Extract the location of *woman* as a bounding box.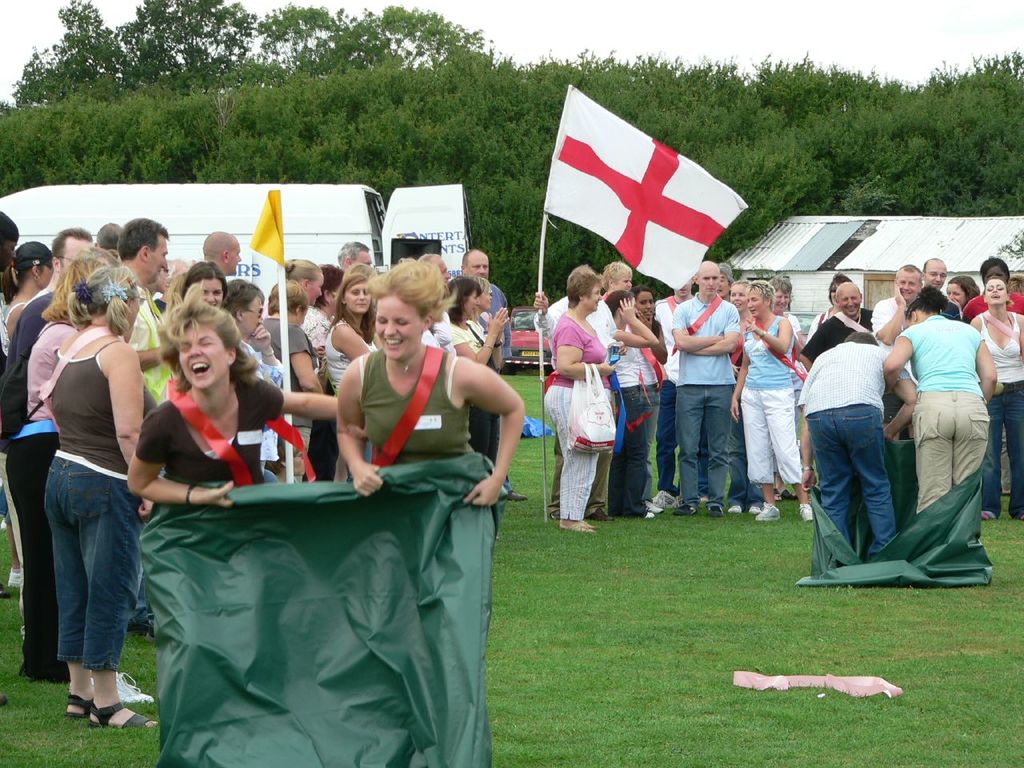
l=724, t=278, r=766, b=514.
